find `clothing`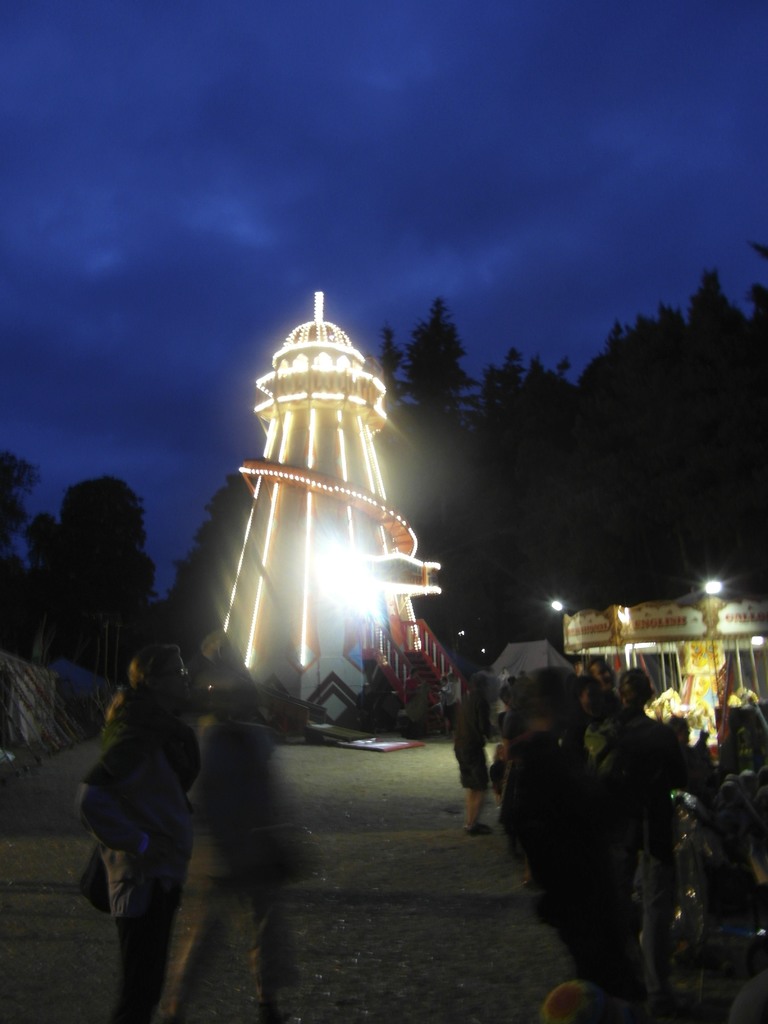
{"left": 69, "top": 710, "right": 195, "bottom": 922}
